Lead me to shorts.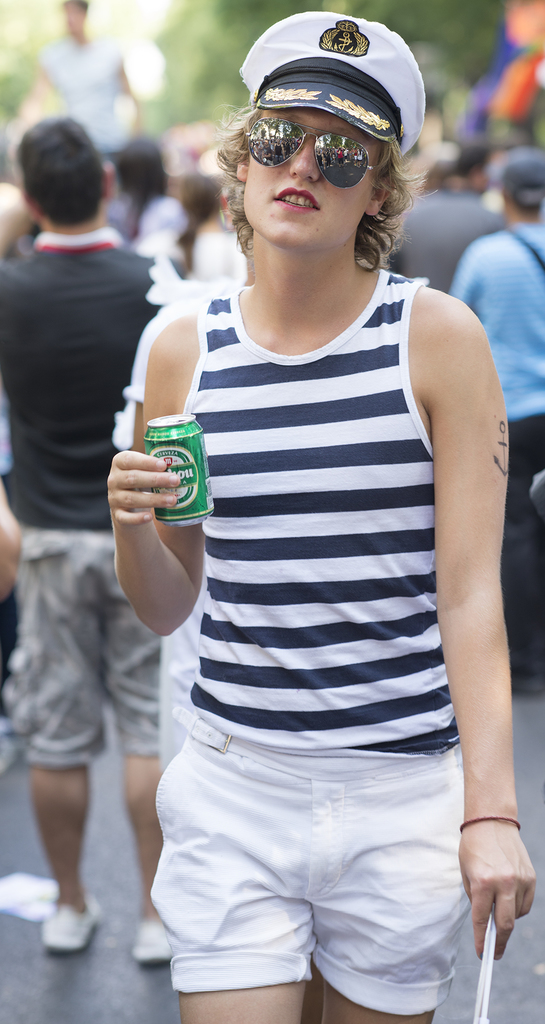
Lead to pyautogui.locateOnScreen(167, 723, 500, 980).
